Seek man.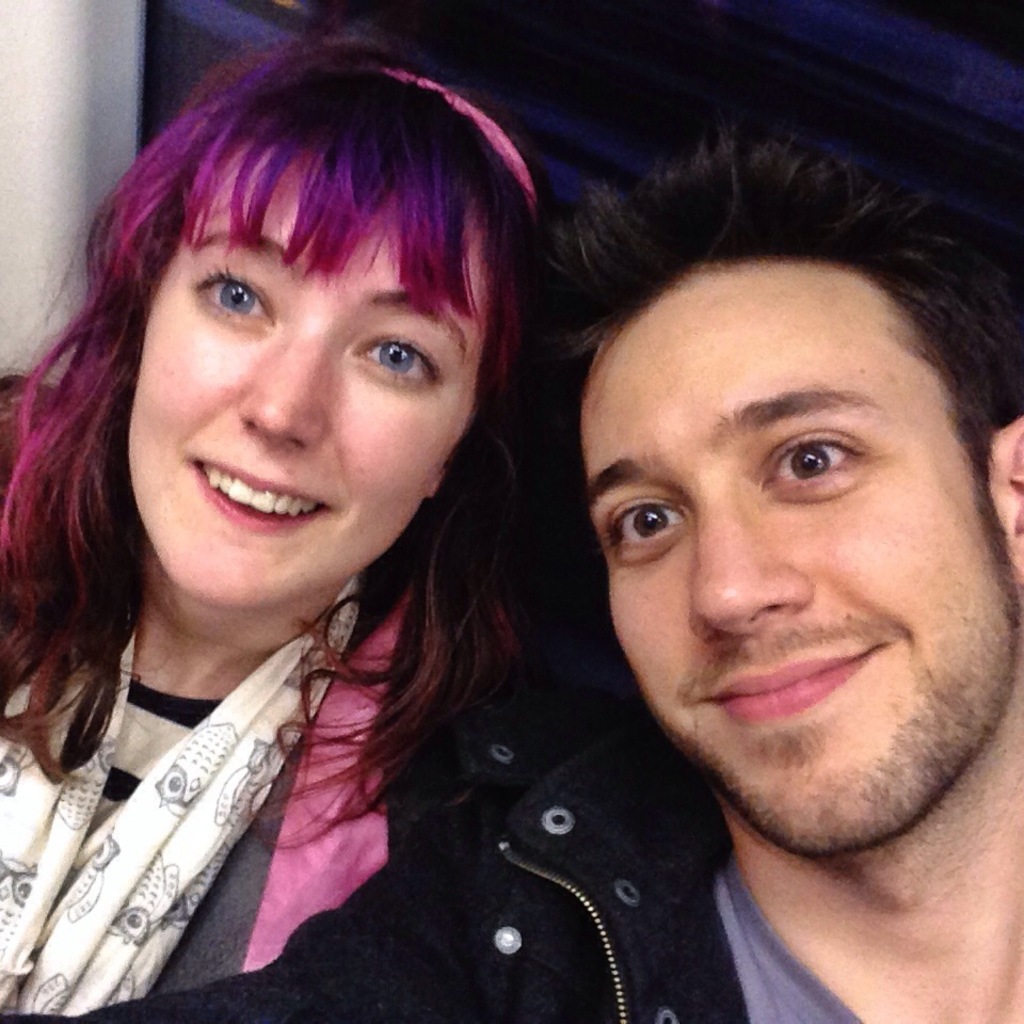
(x1=509, y1=161, x2=1023, y2=992).
